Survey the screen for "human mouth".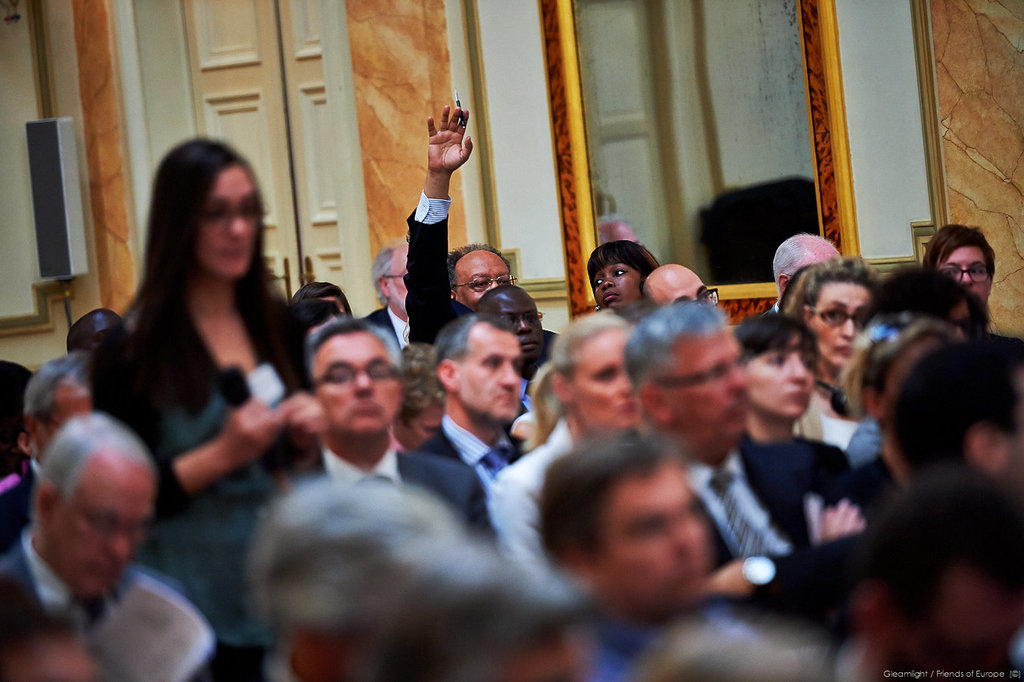
Survey found: [520,338,535,356].
